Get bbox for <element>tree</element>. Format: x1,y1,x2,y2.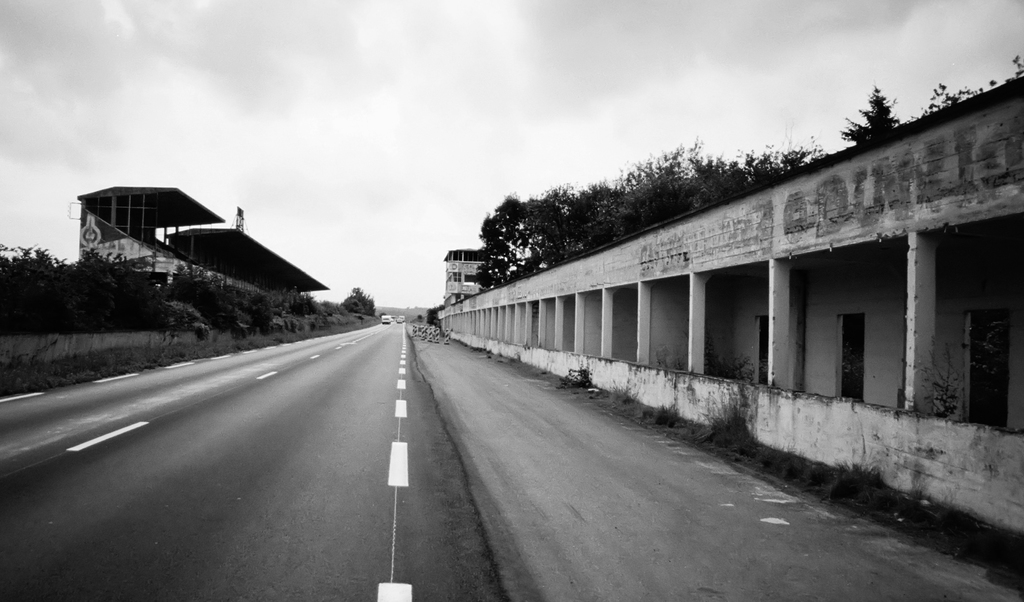
276,290,321,314.
